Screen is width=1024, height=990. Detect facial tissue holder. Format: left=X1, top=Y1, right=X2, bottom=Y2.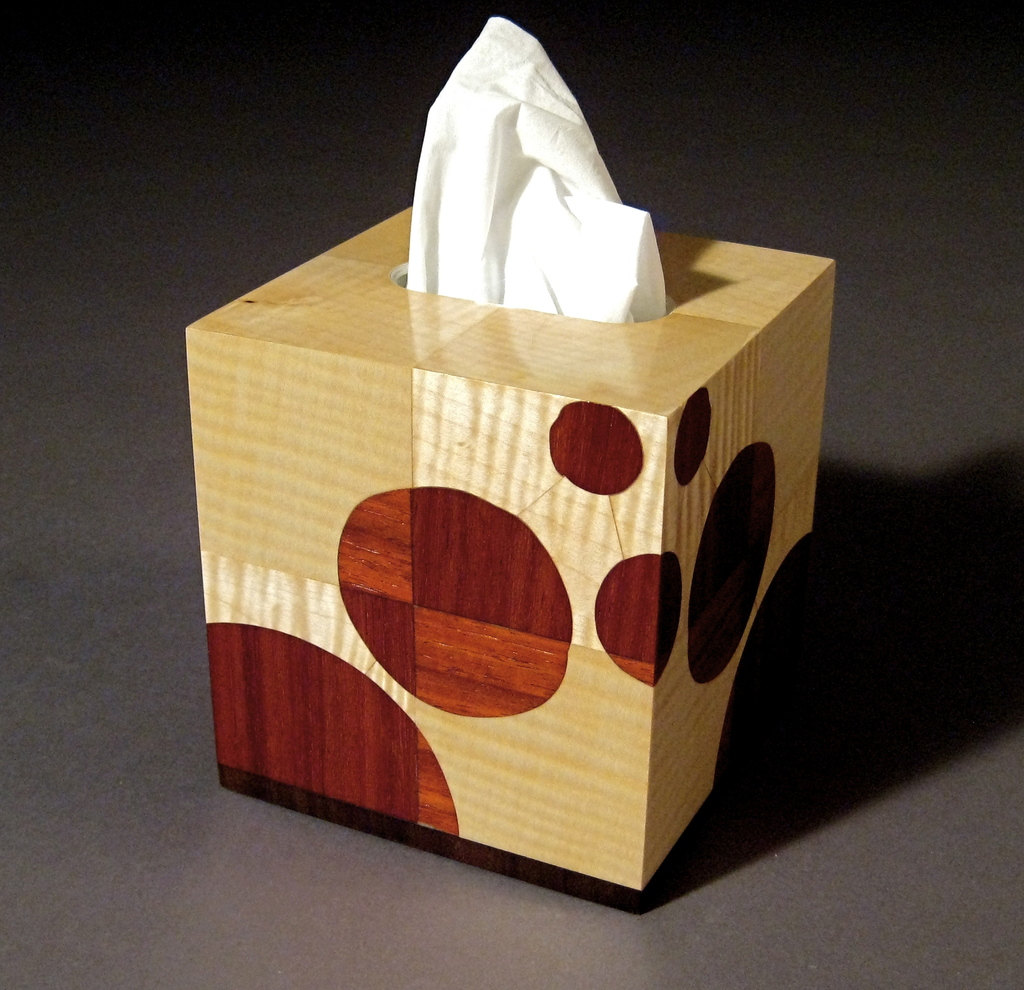
left=180, top=197, right=831, bottom=911.
